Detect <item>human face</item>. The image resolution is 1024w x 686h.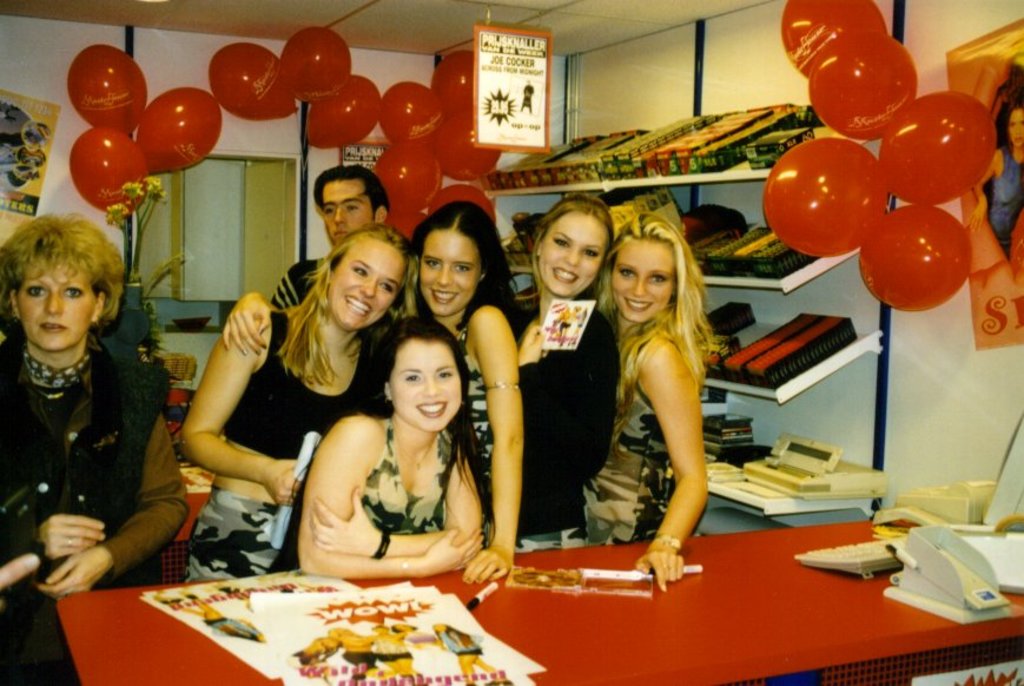
BBox(13, 272, 94, 352).
